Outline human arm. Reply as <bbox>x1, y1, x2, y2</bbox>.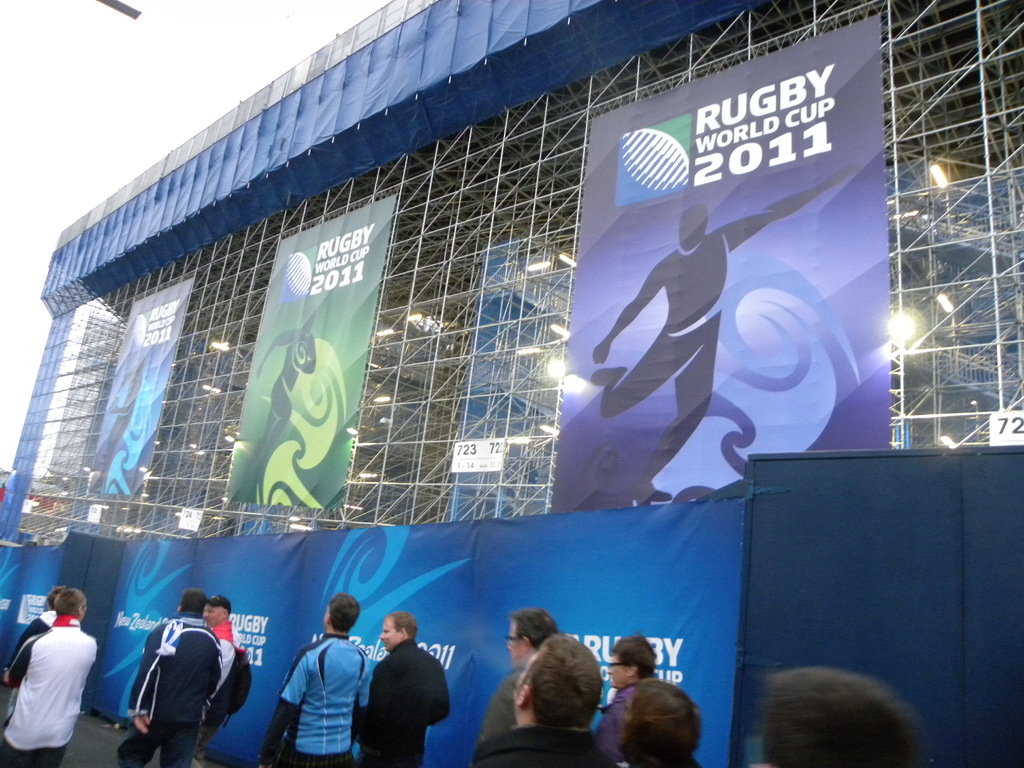
<bbox>266, 639, 317, 767</bbox>.
